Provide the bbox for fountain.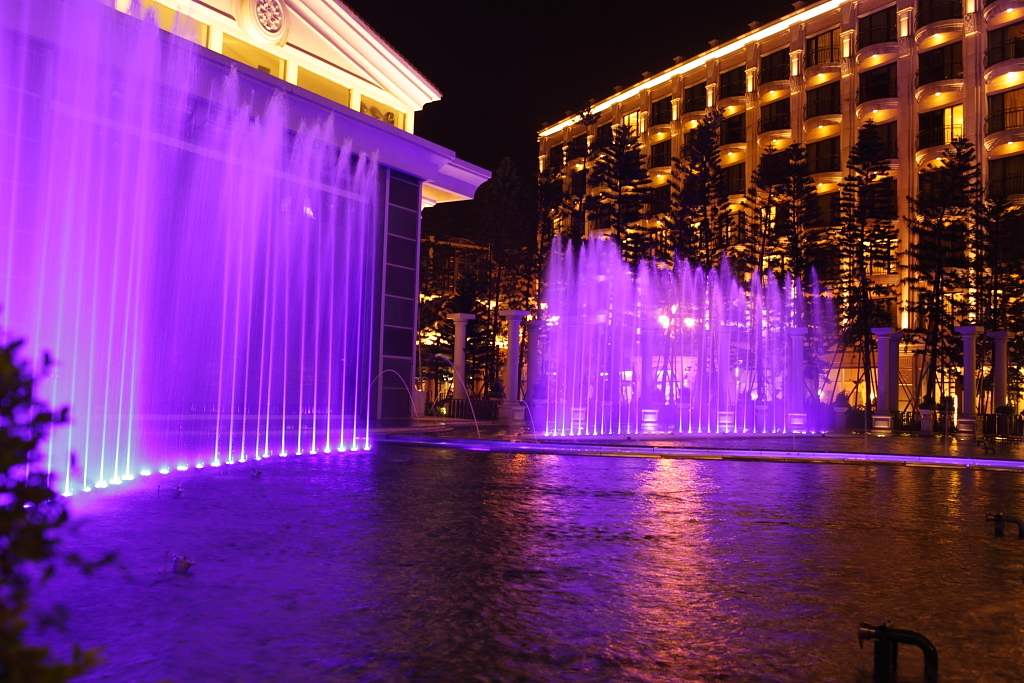
[left=5, top=20, right=384, bottom=493].
